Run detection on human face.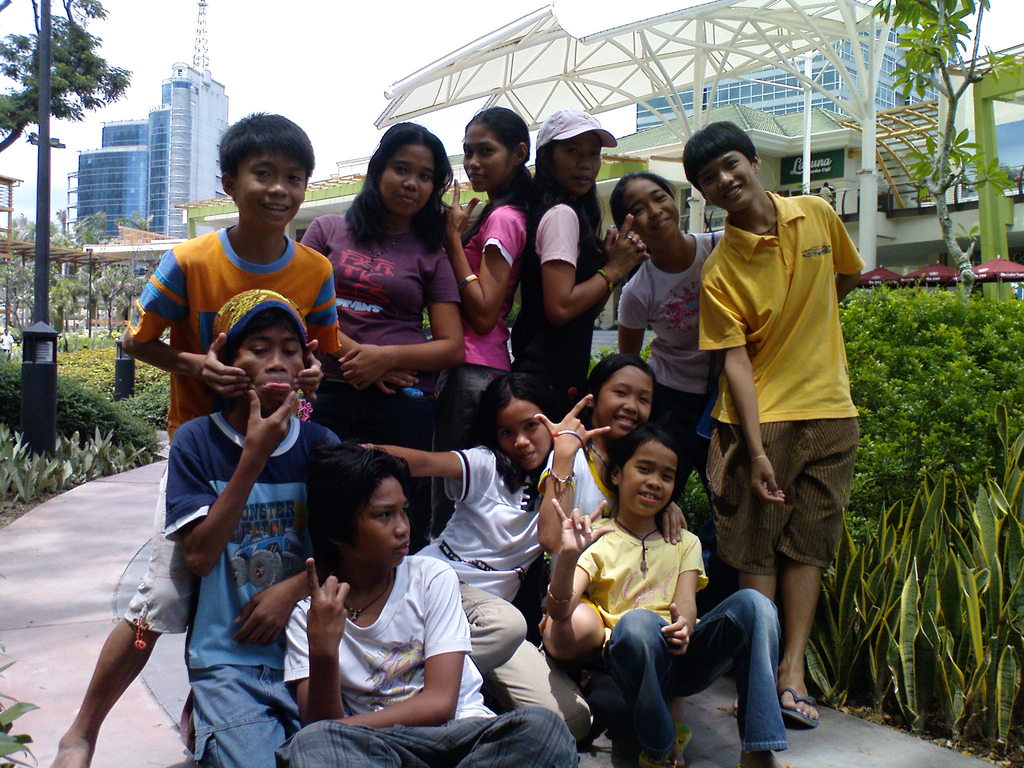
Result: x1=487, y1=396, x2=556, y2=479.
